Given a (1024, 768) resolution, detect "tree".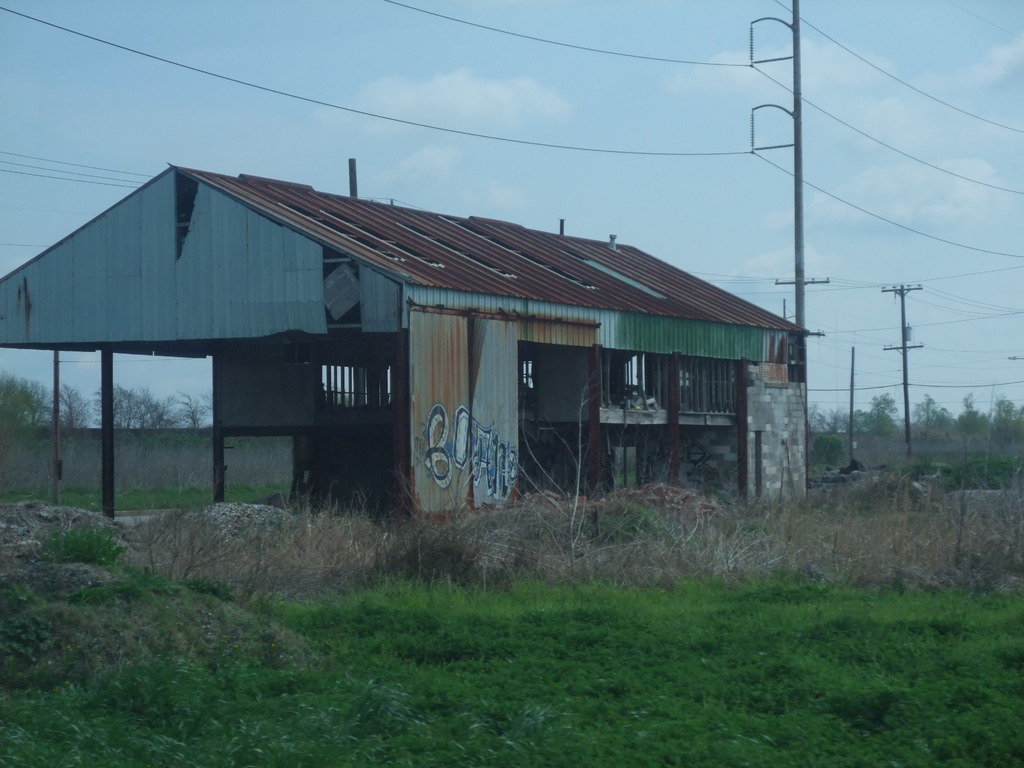
{"left": 849, "top": 387, "right": 898, "bottom": 442}.
